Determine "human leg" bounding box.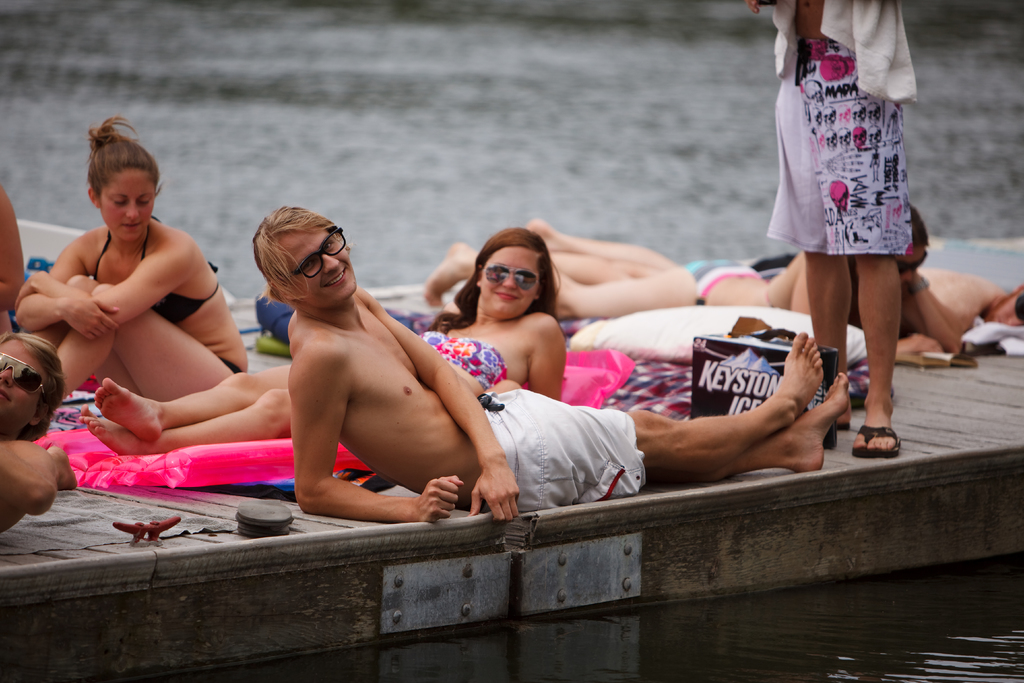
Determined: {"left": 851, "top": 252, "right": 903, "bottom": 452}.
